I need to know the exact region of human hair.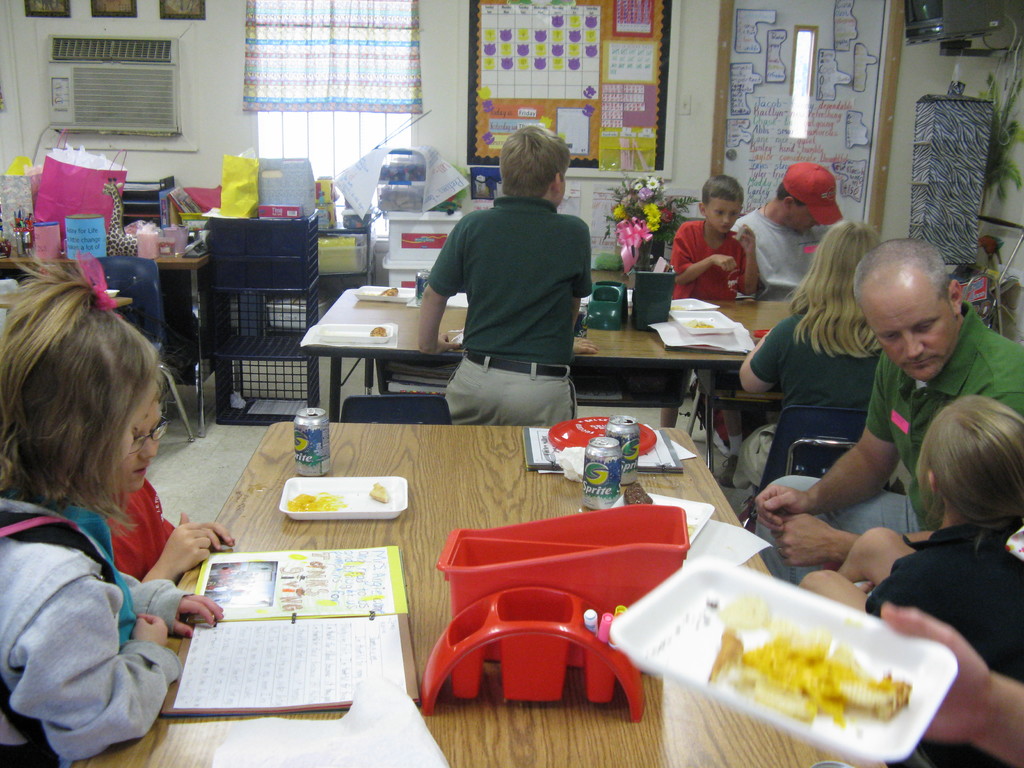
Region: 497, 124, 570, 197.
